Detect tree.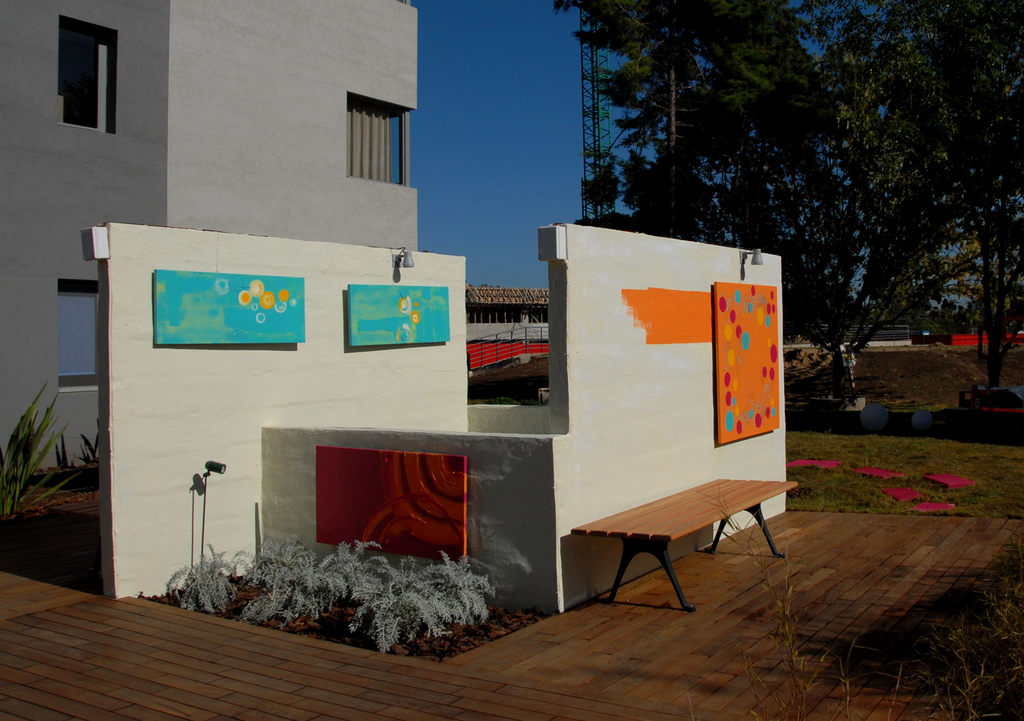
Detected at [820, 0, 1022, 388].
